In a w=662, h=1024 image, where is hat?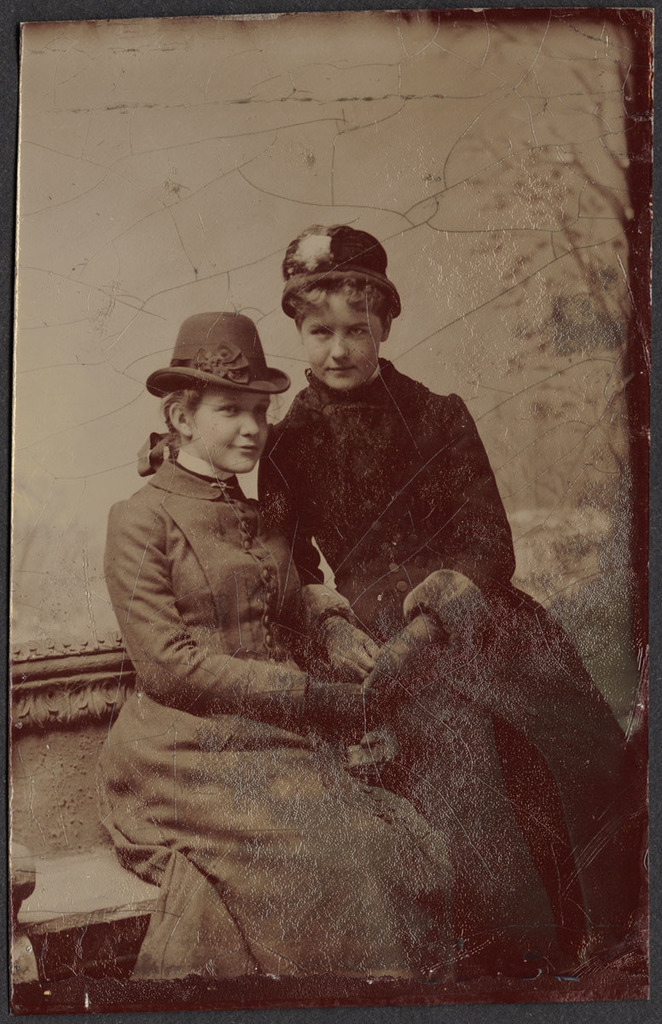
[x1=144, y1=315, x2=293, y2=394].
